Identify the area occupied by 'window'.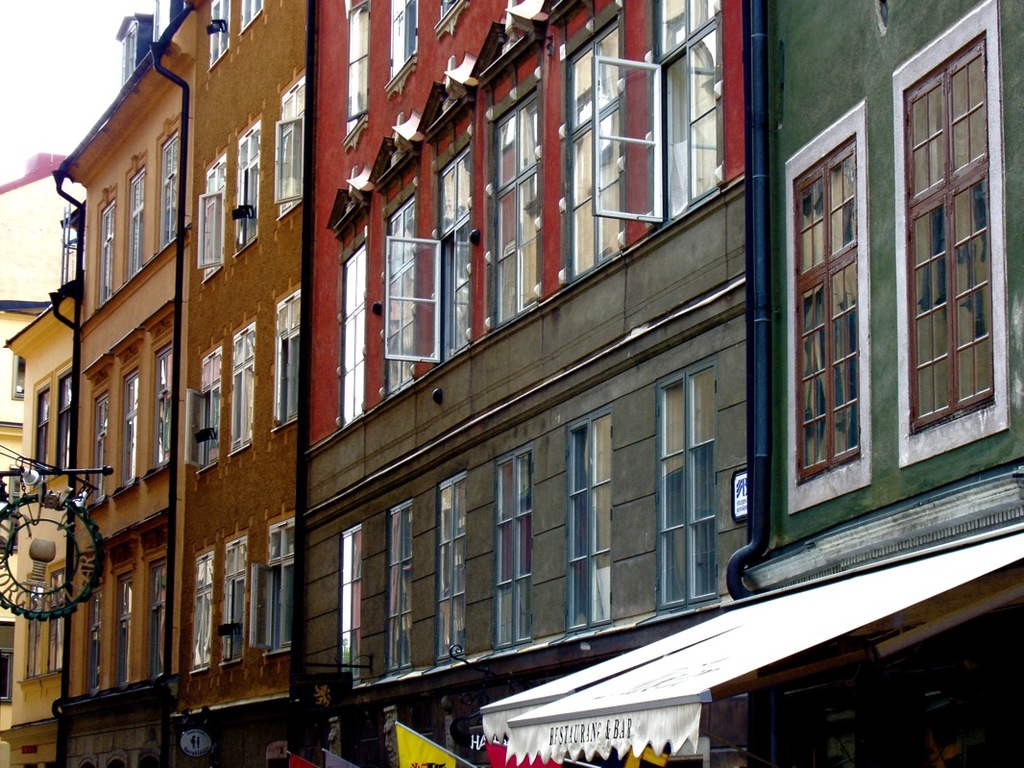
Area: [211,0,260,64].
